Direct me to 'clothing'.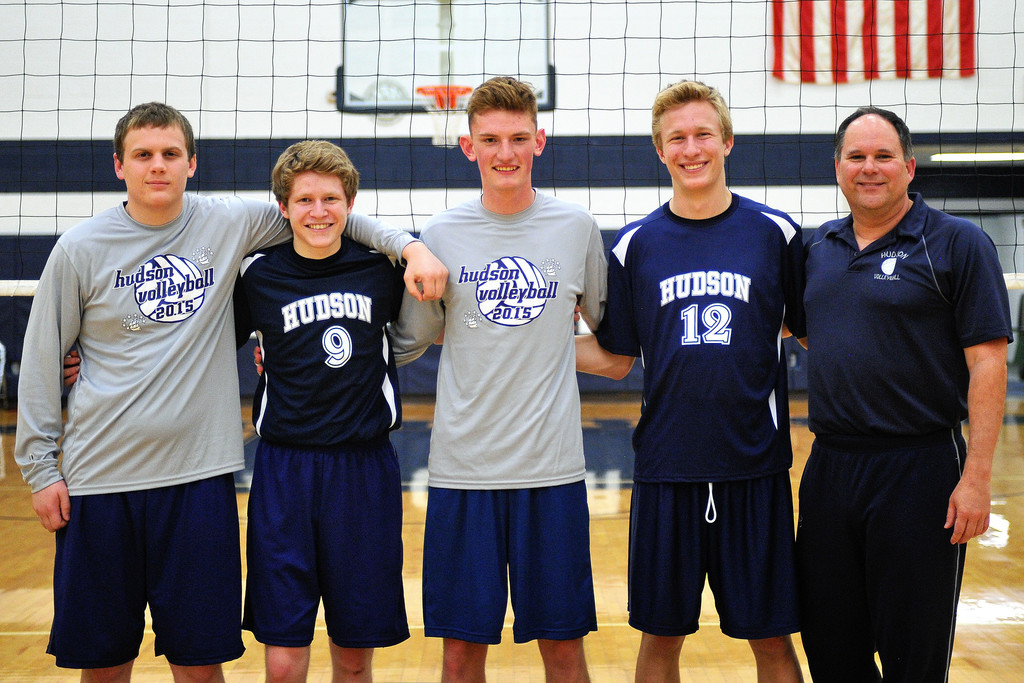
Direction: 12 199 414 664.
